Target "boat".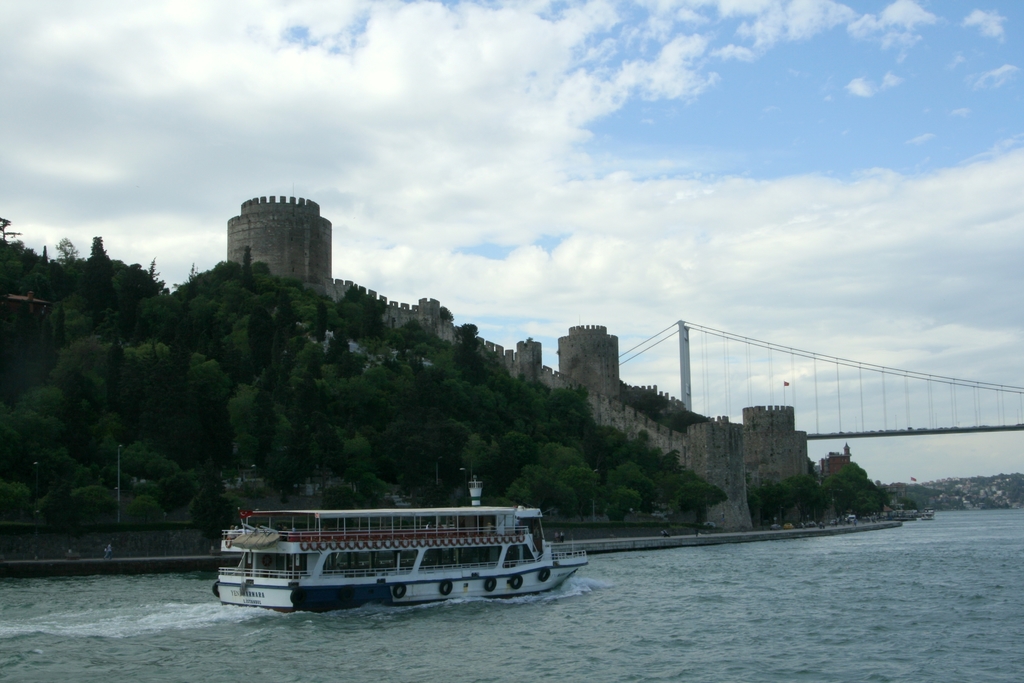
Target region: (918,510,936,520).
